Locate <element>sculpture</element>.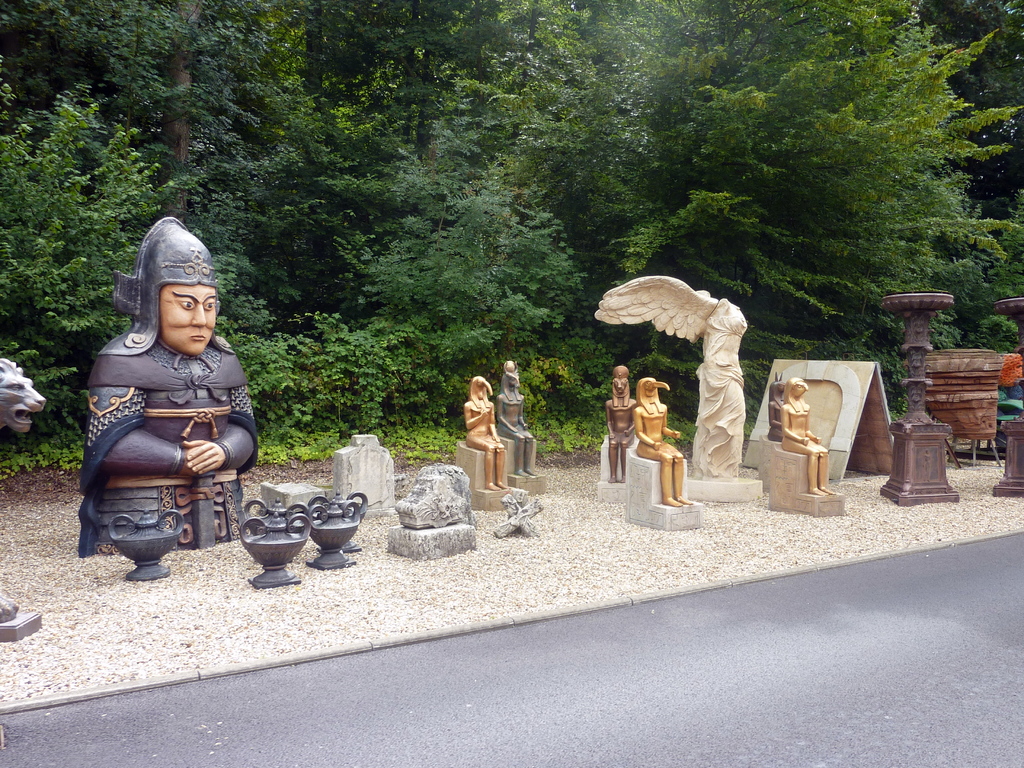
Bounding box: 0/356/44/436.
